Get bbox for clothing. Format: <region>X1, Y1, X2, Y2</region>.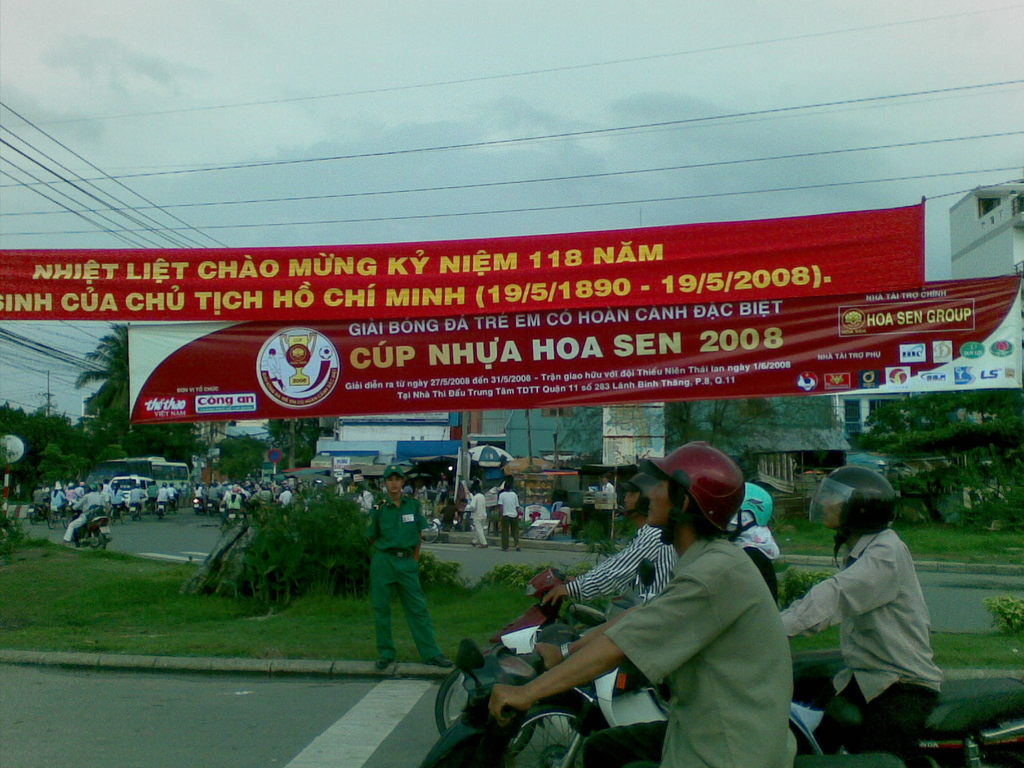
<region>565, 523, 678, 595</region>.
